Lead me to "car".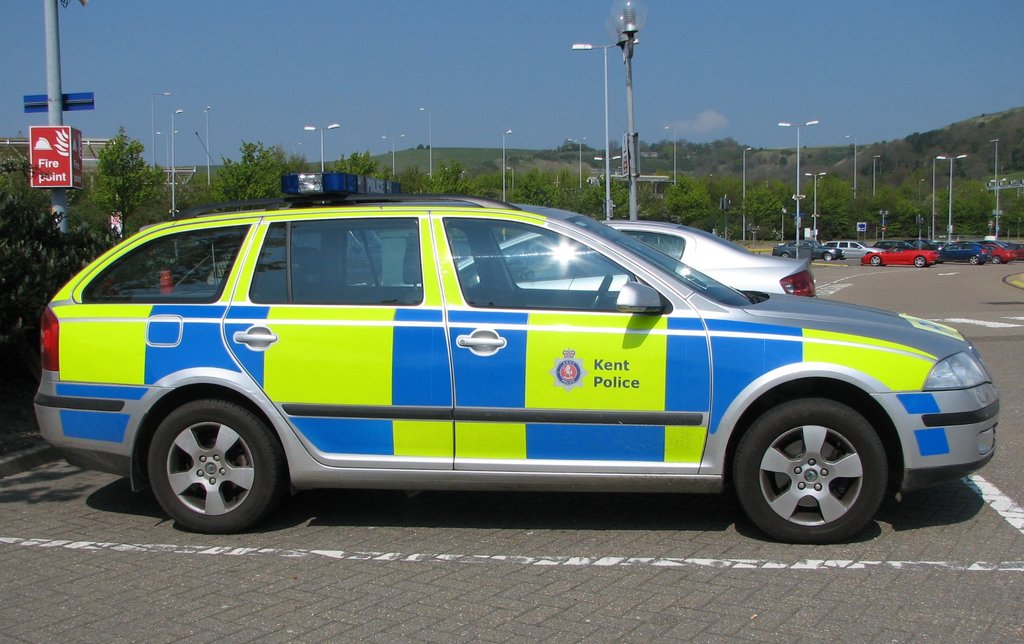
Lead to region(821, 236, 877, 260).
